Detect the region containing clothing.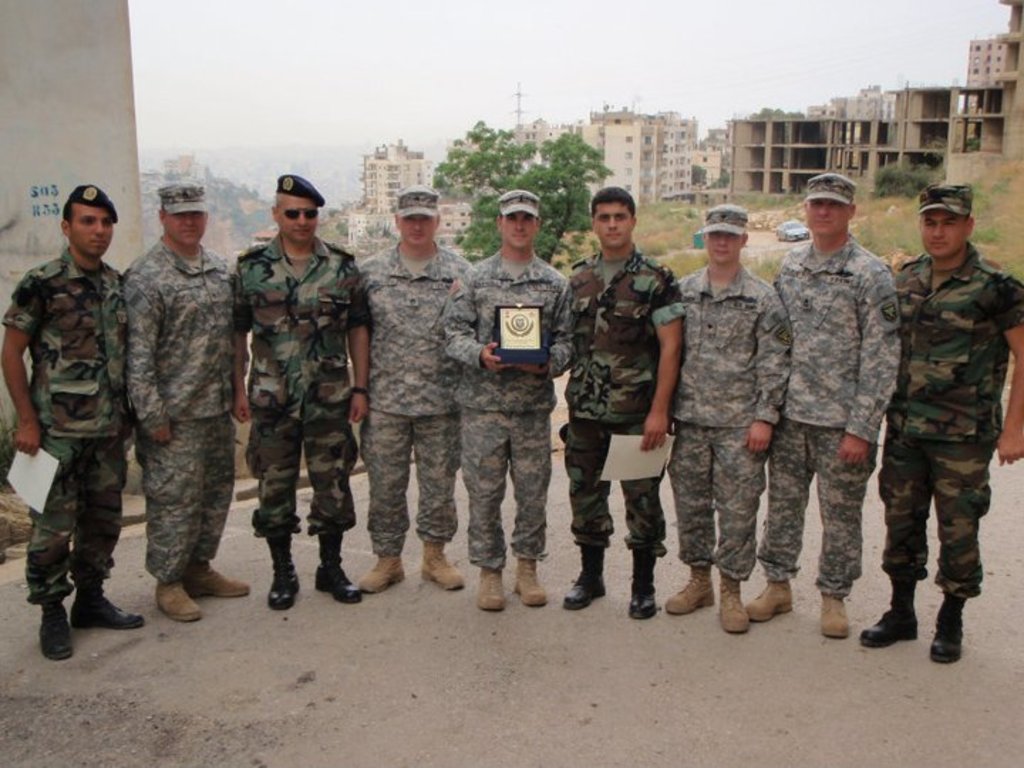
Rect(556, 255, 704, 555).
